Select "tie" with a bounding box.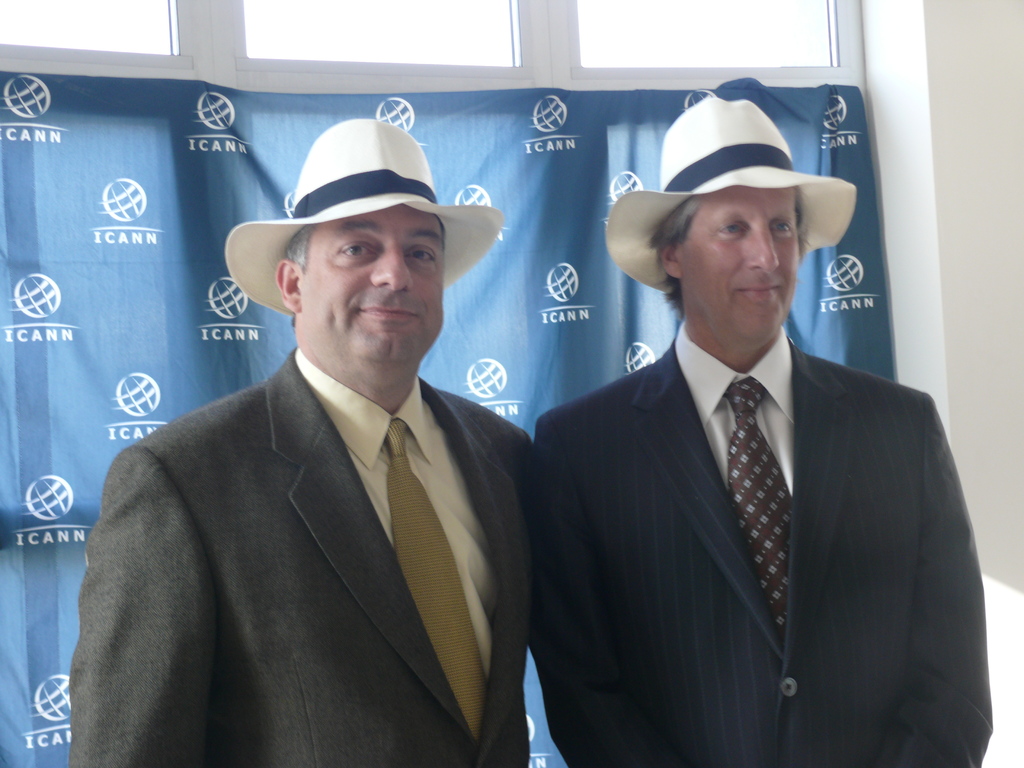
{"x1": 724, "y1": 376, "x2": 794, "y2": 637}.
